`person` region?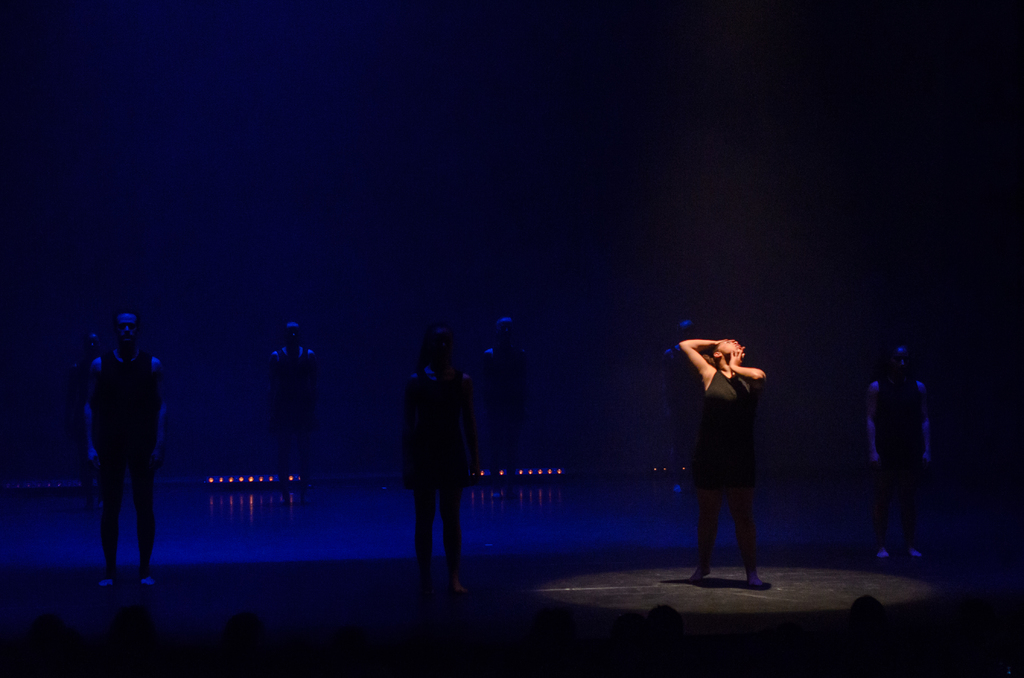
pyautogui.locateOnScreen(72, 295, 163, 597)
